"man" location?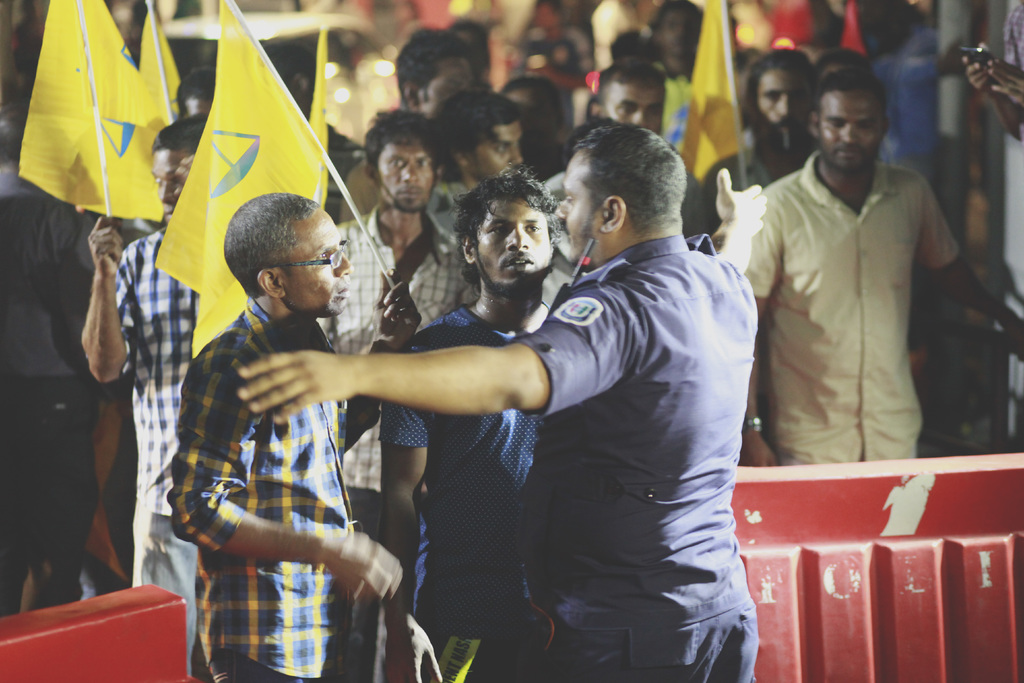
bbox=[232, 120, 772, 682]
